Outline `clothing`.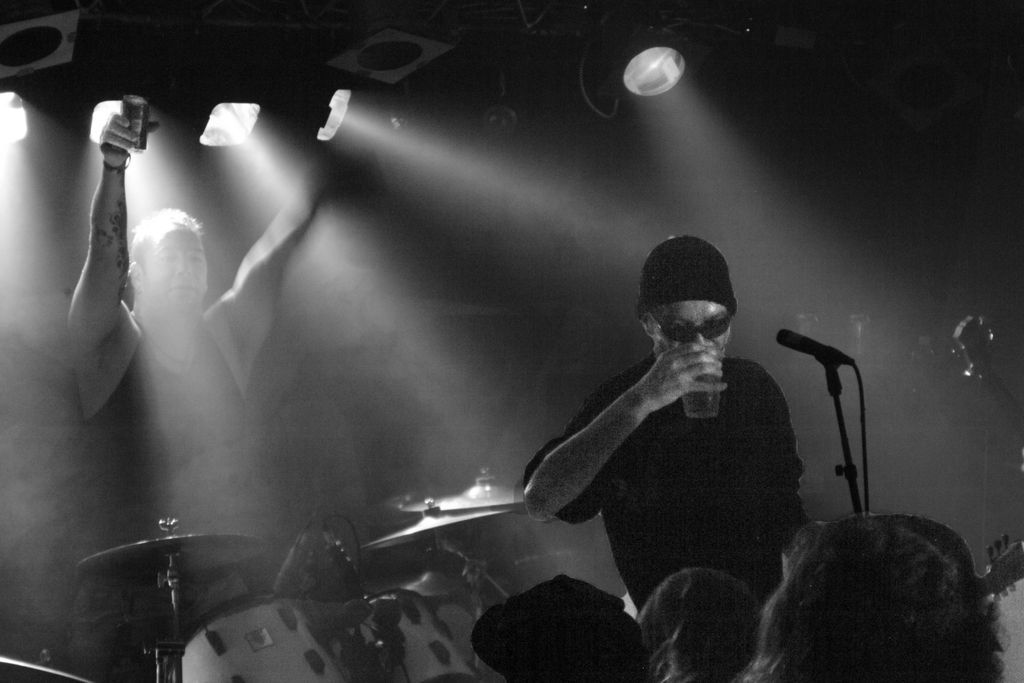
Outline: bbox=(521, 278, 841, 614).
